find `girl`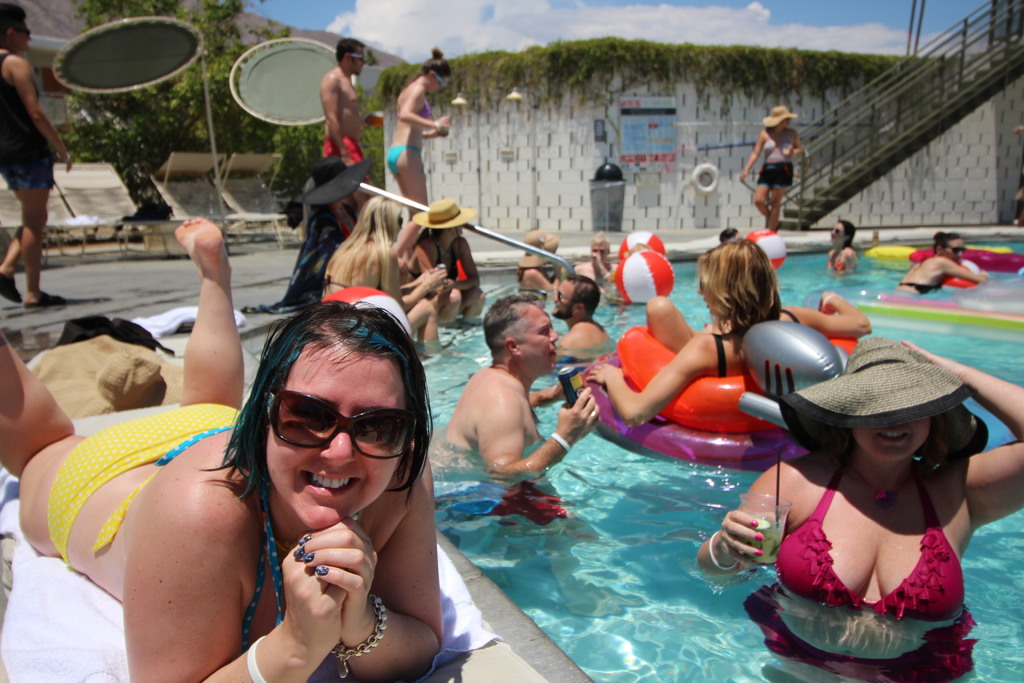
376 43 457 213
